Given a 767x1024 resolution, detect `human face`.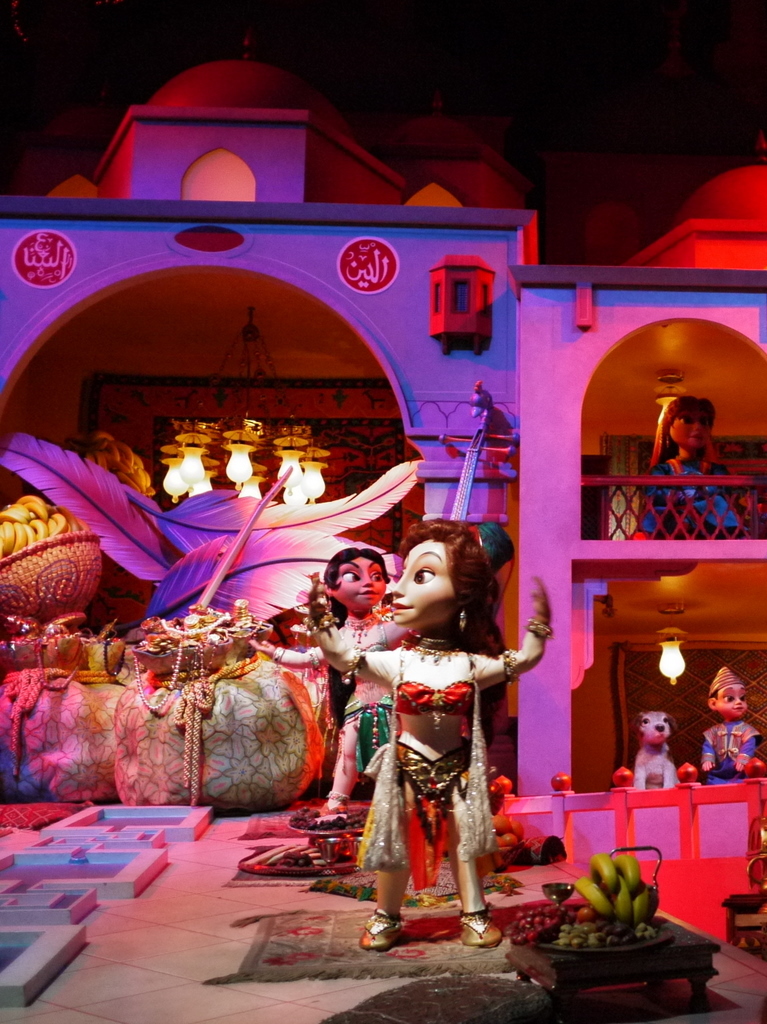
box(715, 683, 747, 717).
